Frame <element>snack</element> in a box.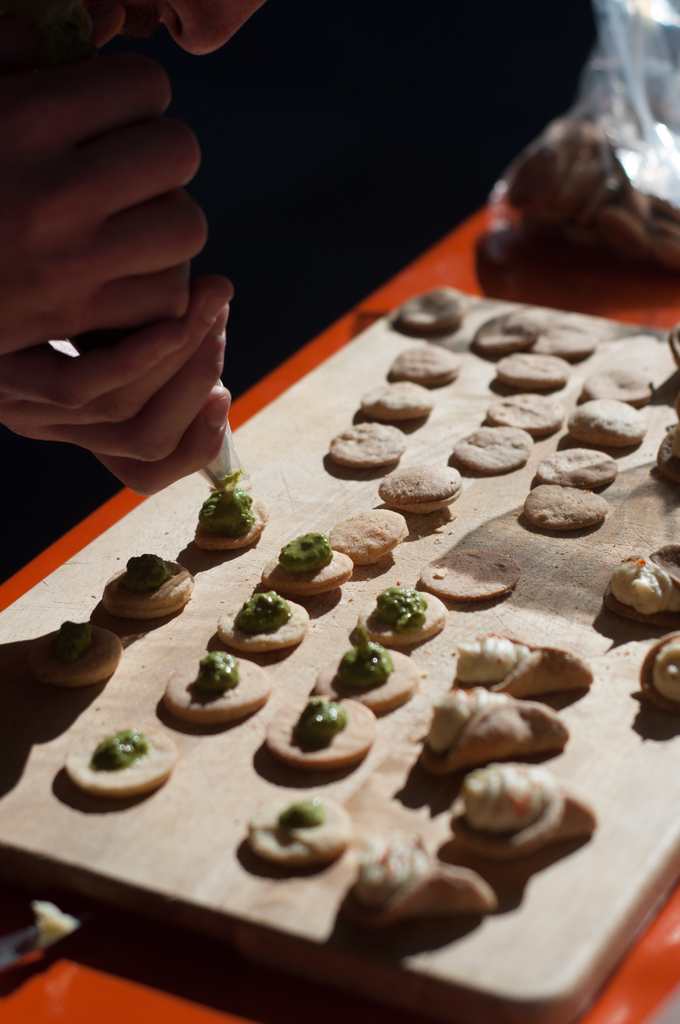
357, 384, 438, 422.
